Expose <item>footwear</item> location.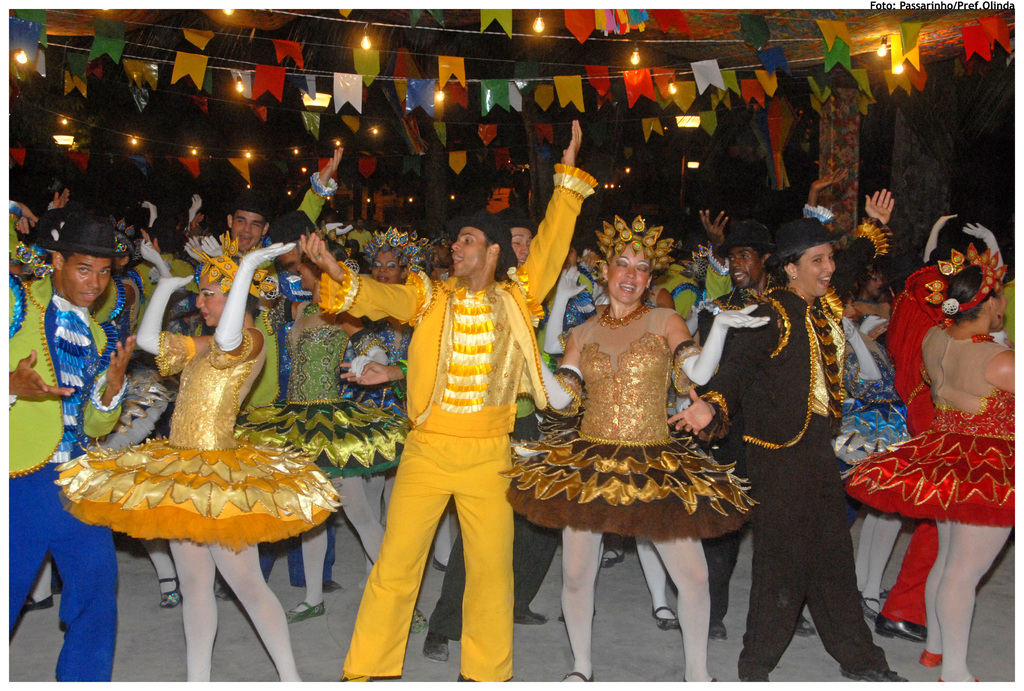
Exposed at locate(457, 674, 472, 683).
